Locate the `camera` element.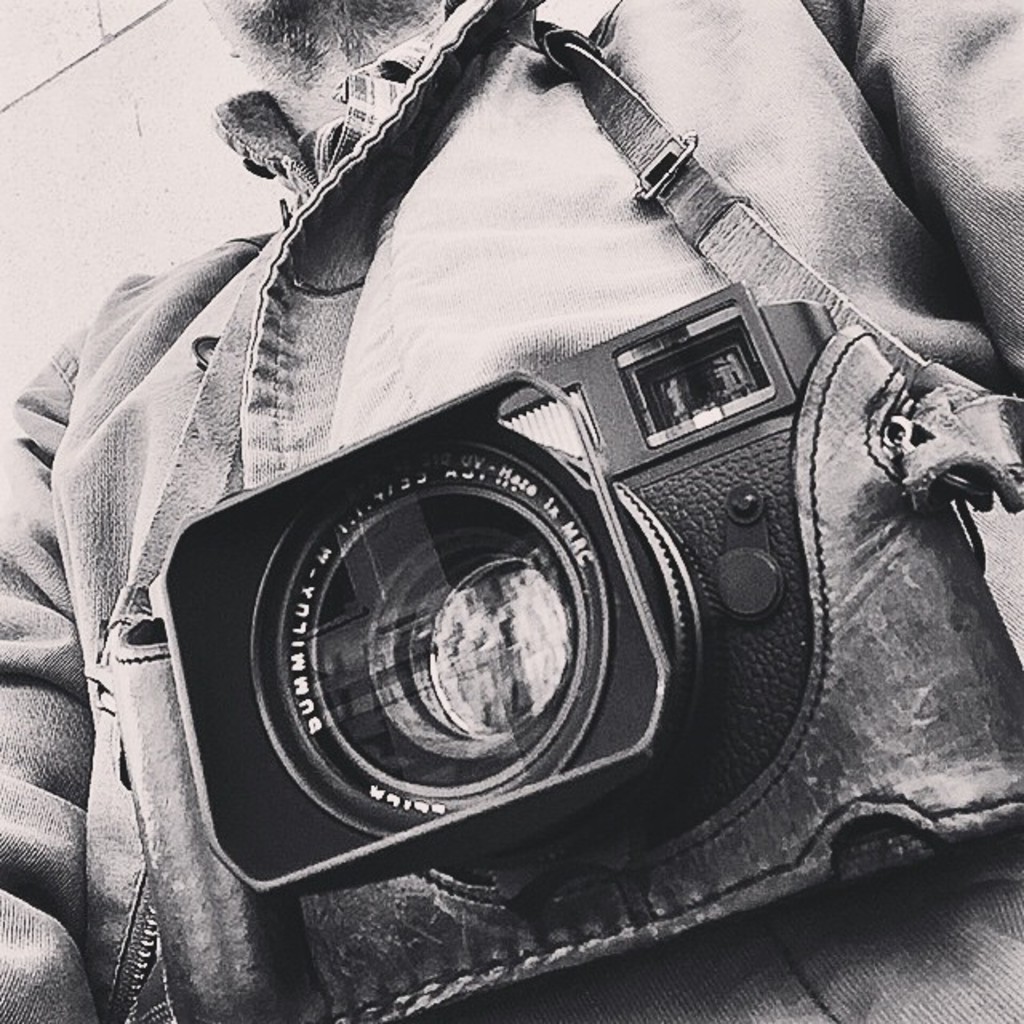
Element bbox: [left=90, top=277, right=907, bottom=856].
